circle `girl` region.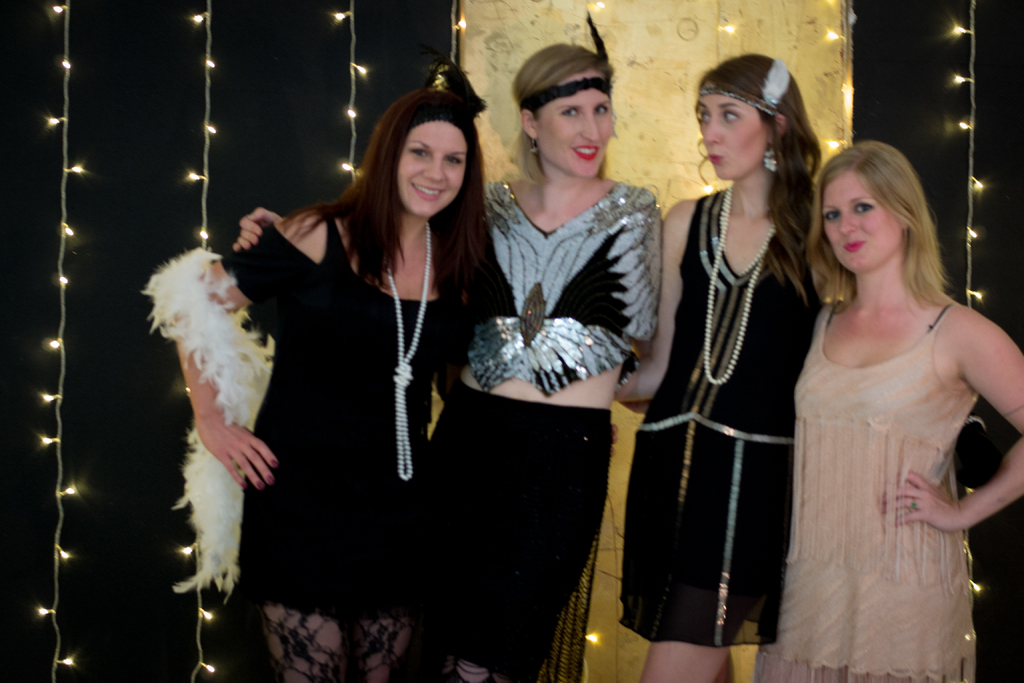
Region: <region>614, 52, 822, 682</region>.
